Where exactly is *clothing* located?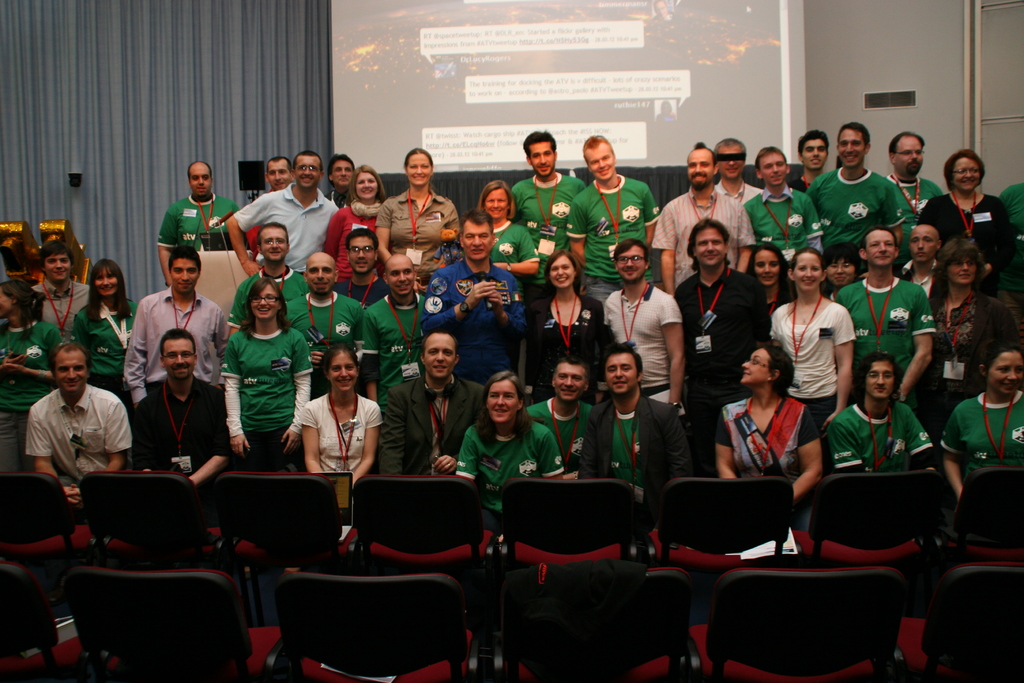
Its bounding box is l=526, t=281, r=606, b=386.
